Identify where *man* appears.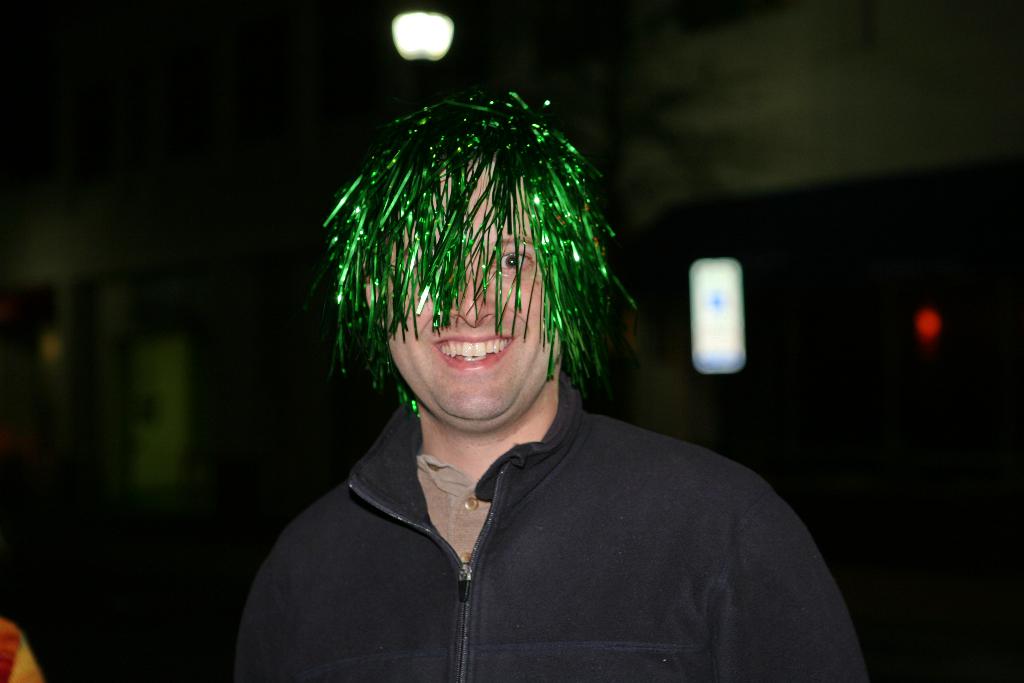
Appears at crop(211, 94, 858, 656).
